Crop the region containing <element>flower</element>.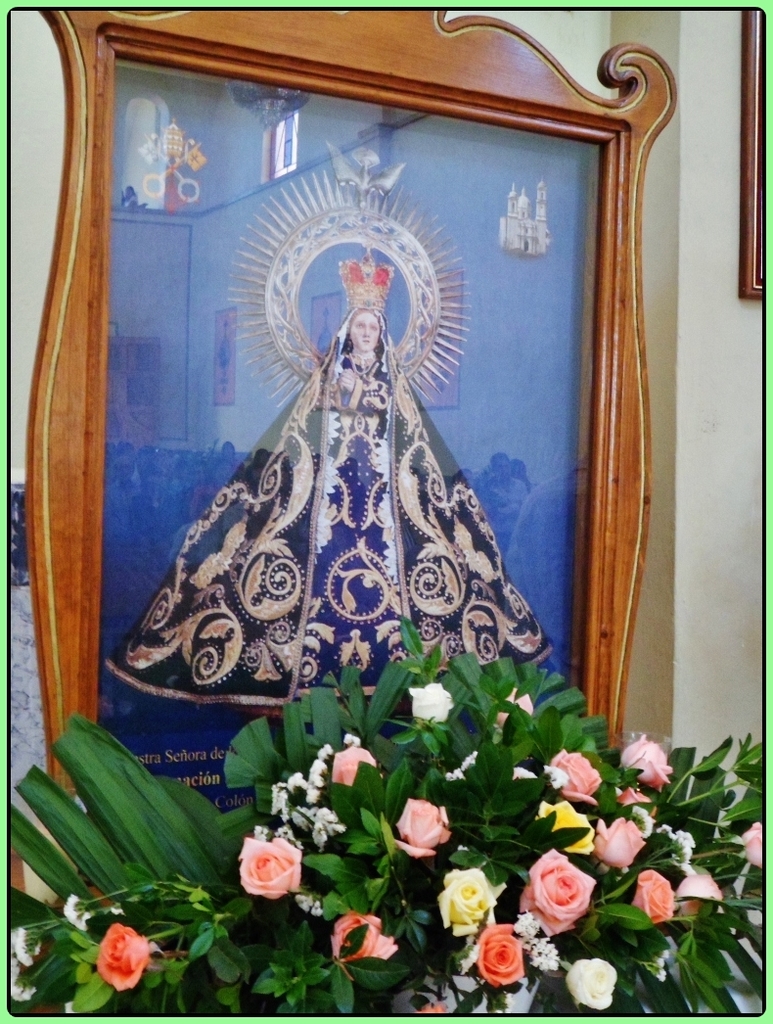
Crop region: (332, 906, 399, 967).
